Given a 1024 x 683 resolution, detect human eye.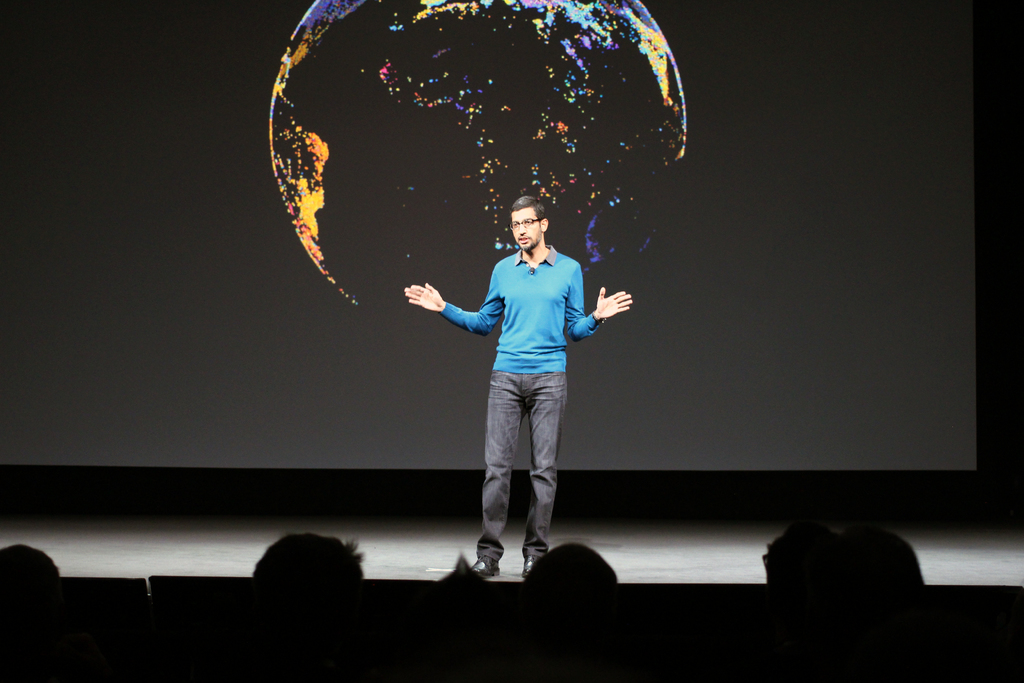
box=[523, 219, 534, 226].
